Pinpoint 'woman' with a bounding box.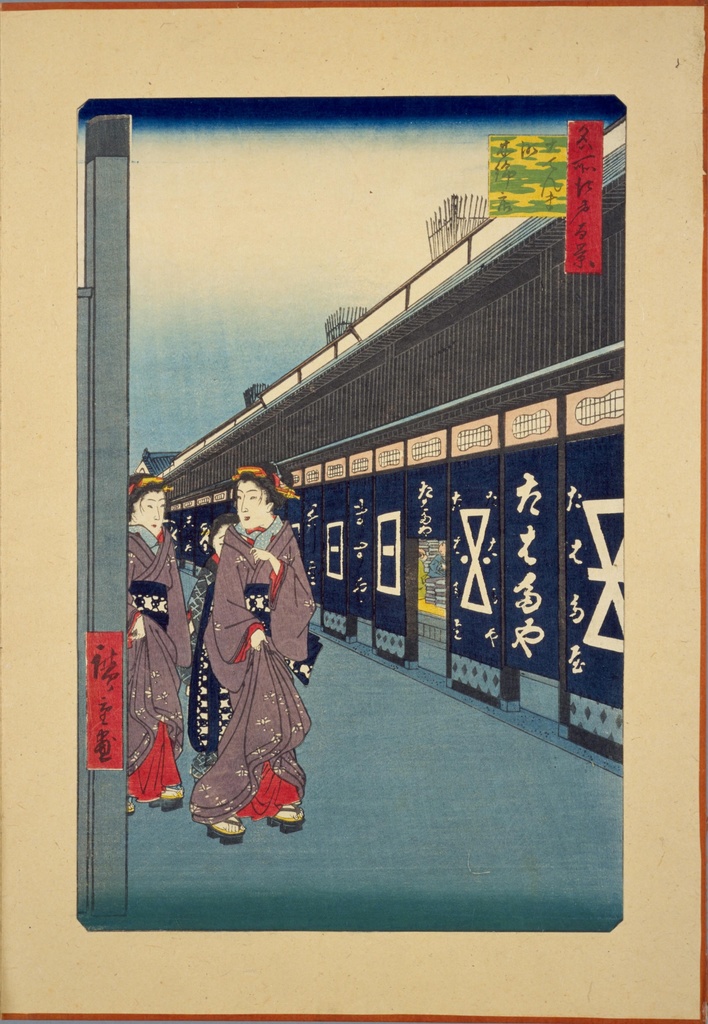
(left=122, top=469, right=196, bottom=812).
